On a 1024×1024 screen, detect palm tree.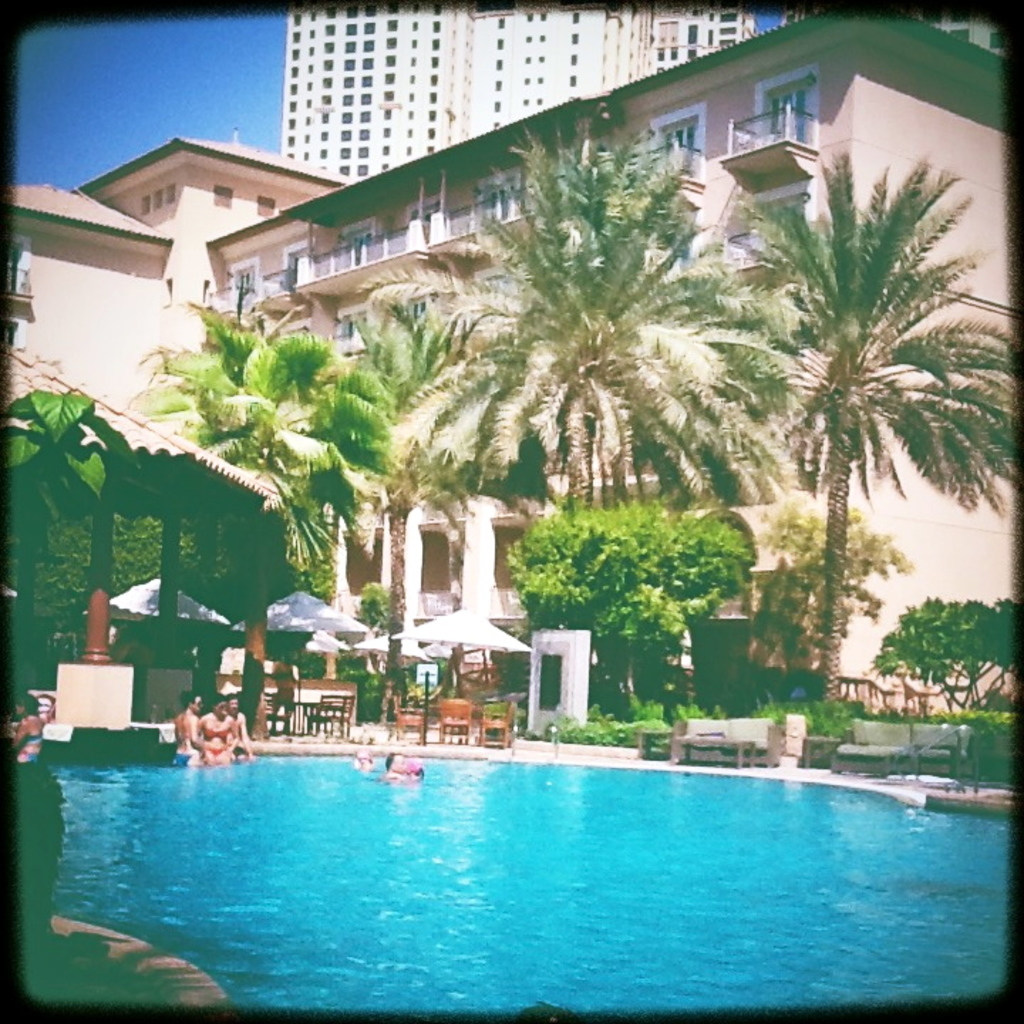
[left=193, top=310, right=408, bottom=627].
